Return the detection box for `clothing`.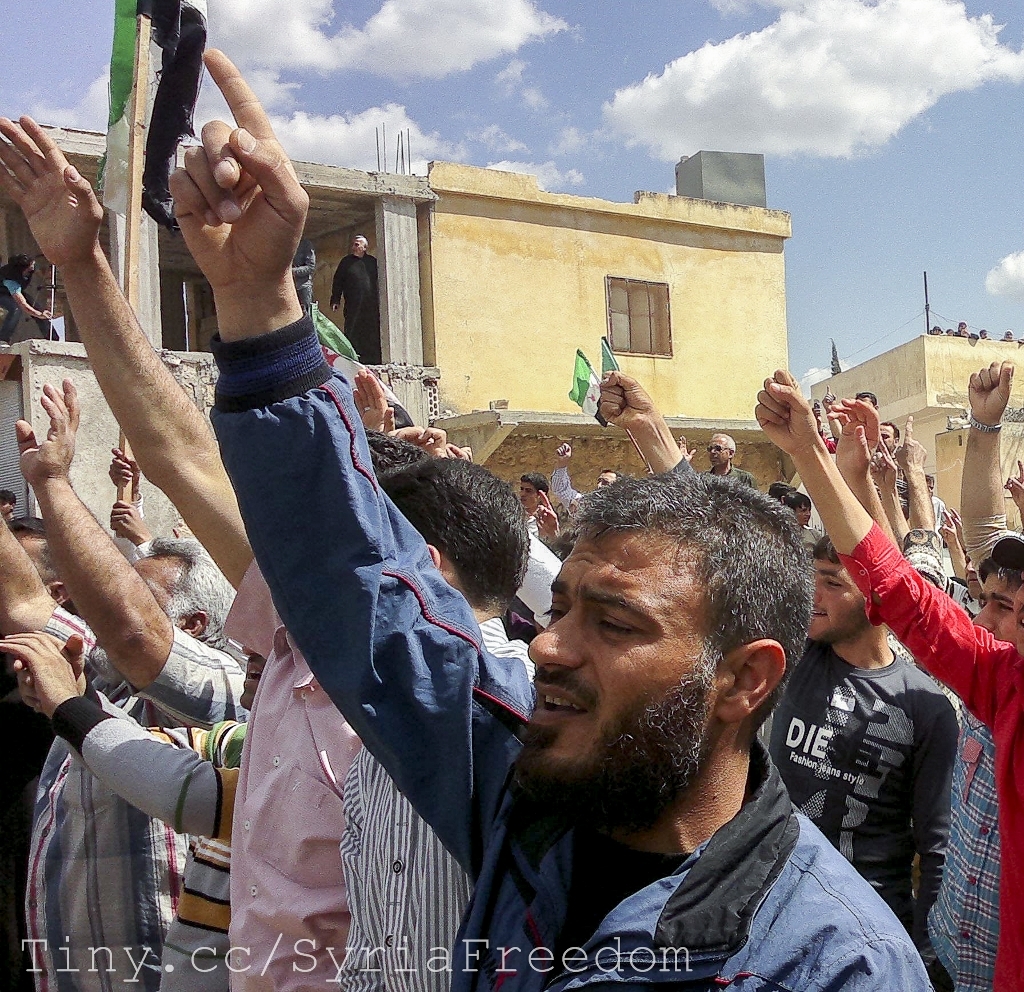
(left=828, top=513, right=1023, bottom=991).
